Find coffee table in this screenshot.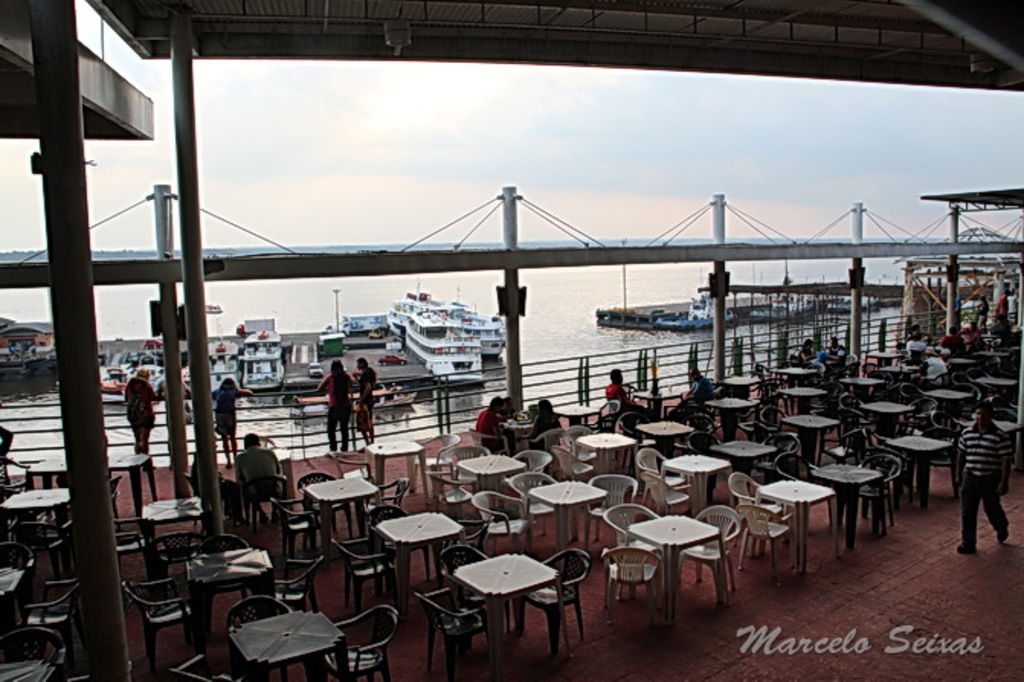
The bounding box for coffee table is Rect(375, 508, 467, 592).
